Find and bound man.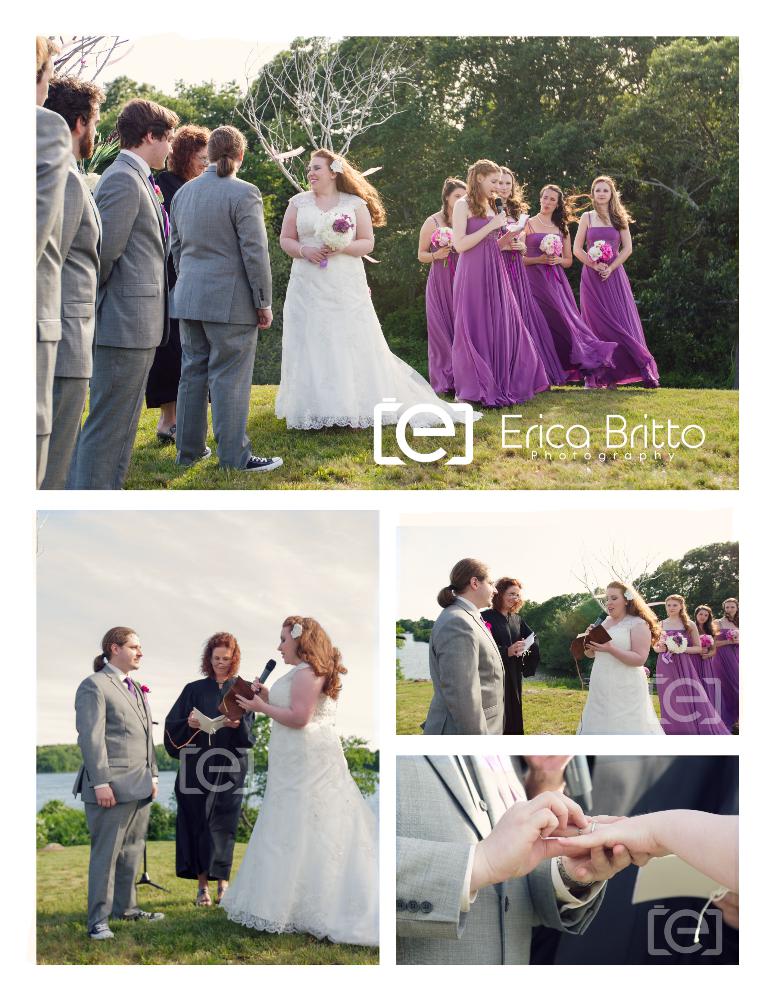
Bound: 72 628 163 938.
